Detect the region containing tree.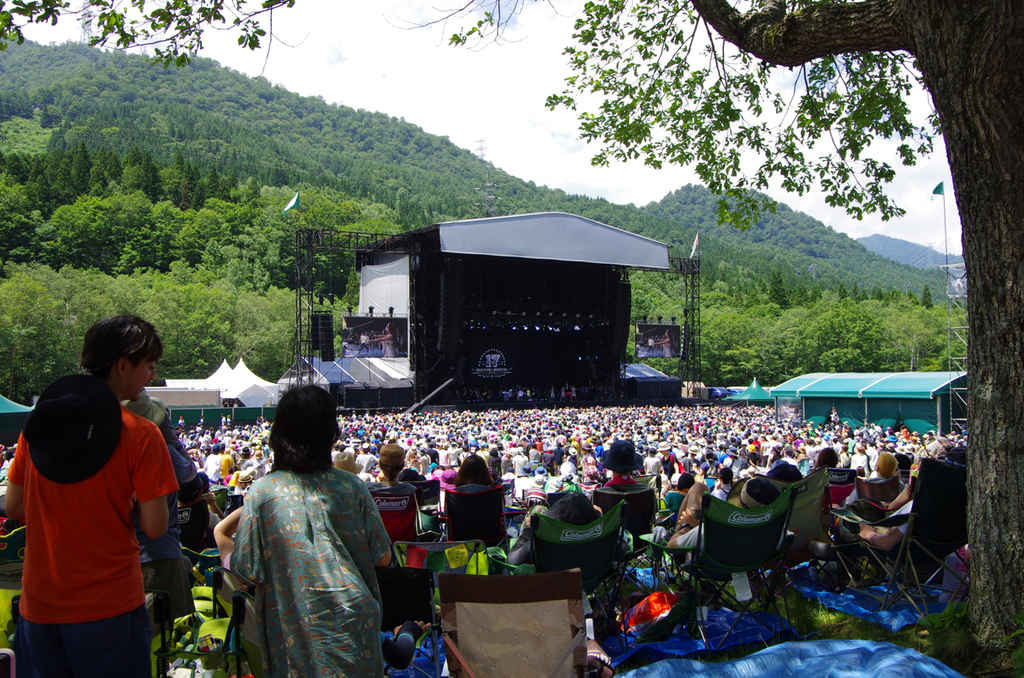
pyautogui.locateOnScreen(160, 150, 196, 206).
